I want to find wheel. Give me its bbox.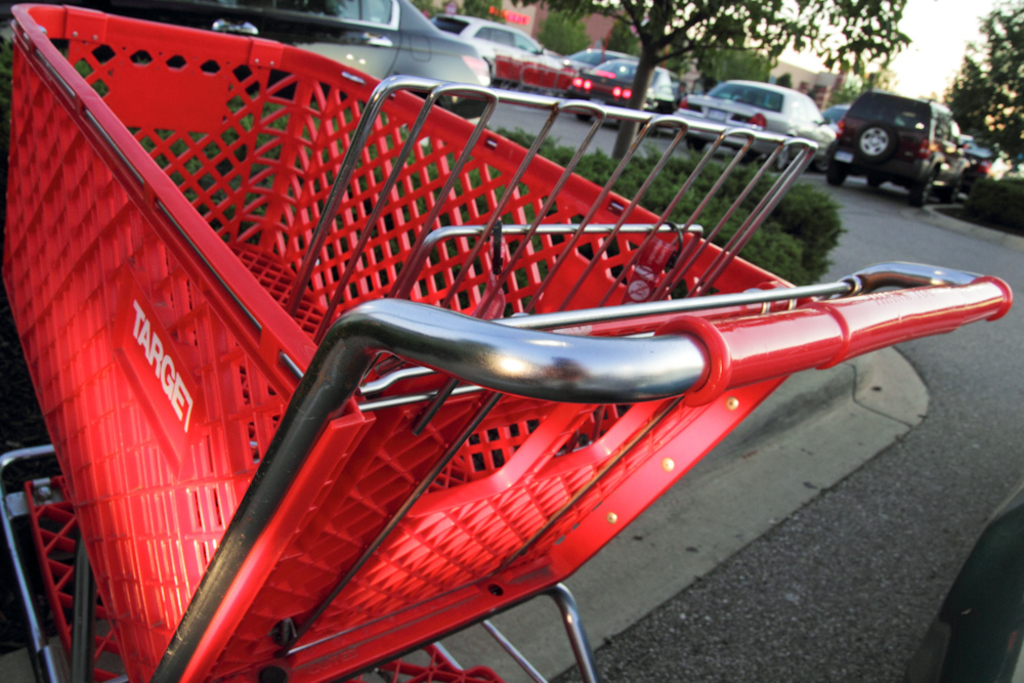
select_region(827, 167, 846, 186).
